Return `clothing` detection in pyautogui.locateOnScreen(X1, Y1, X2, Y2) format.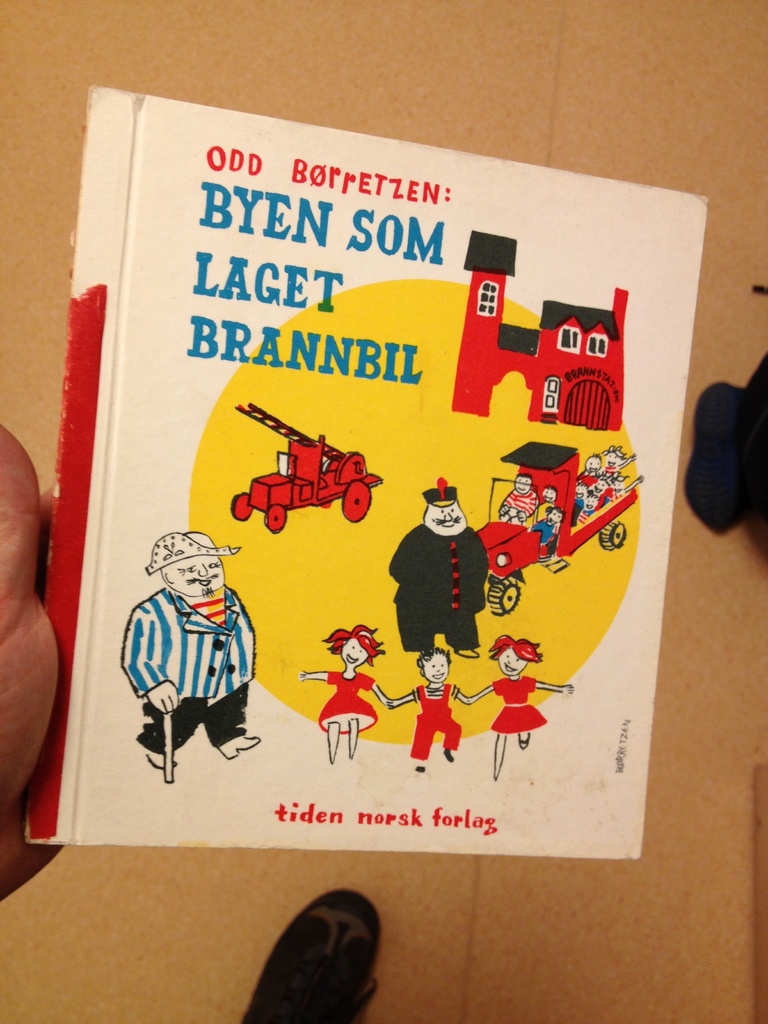
pyautogui.locateOnScreen(528, 504, 548, 527).
